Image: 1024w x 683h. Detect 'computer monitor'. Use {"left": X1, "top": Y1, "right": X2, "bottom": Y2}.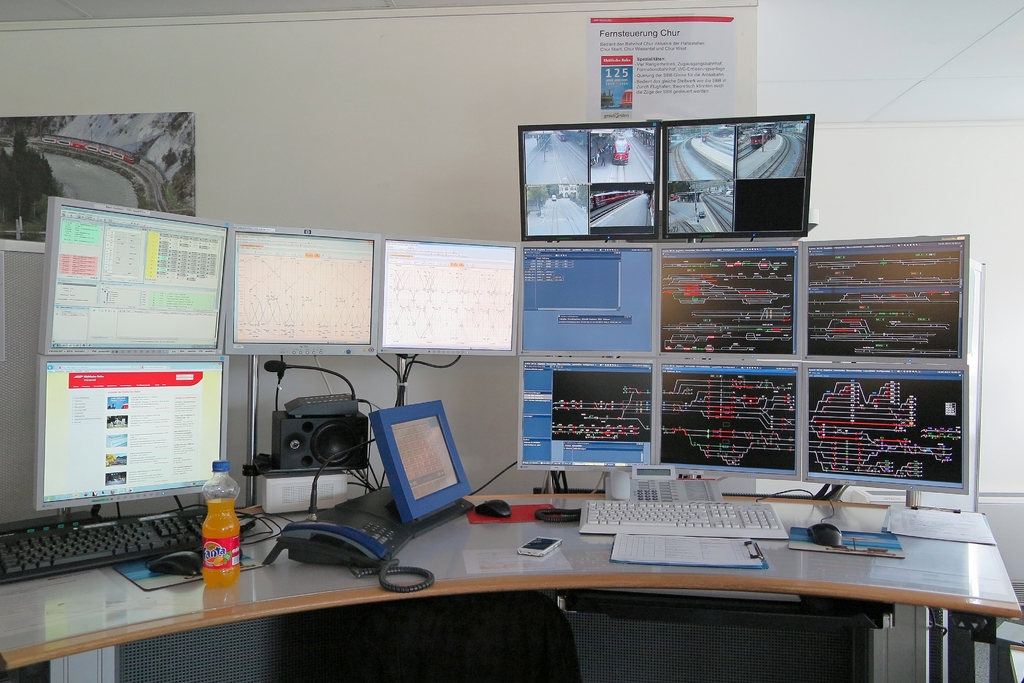
{"left": 378, "top": 238, "right": 518, "bottom": 360}.
